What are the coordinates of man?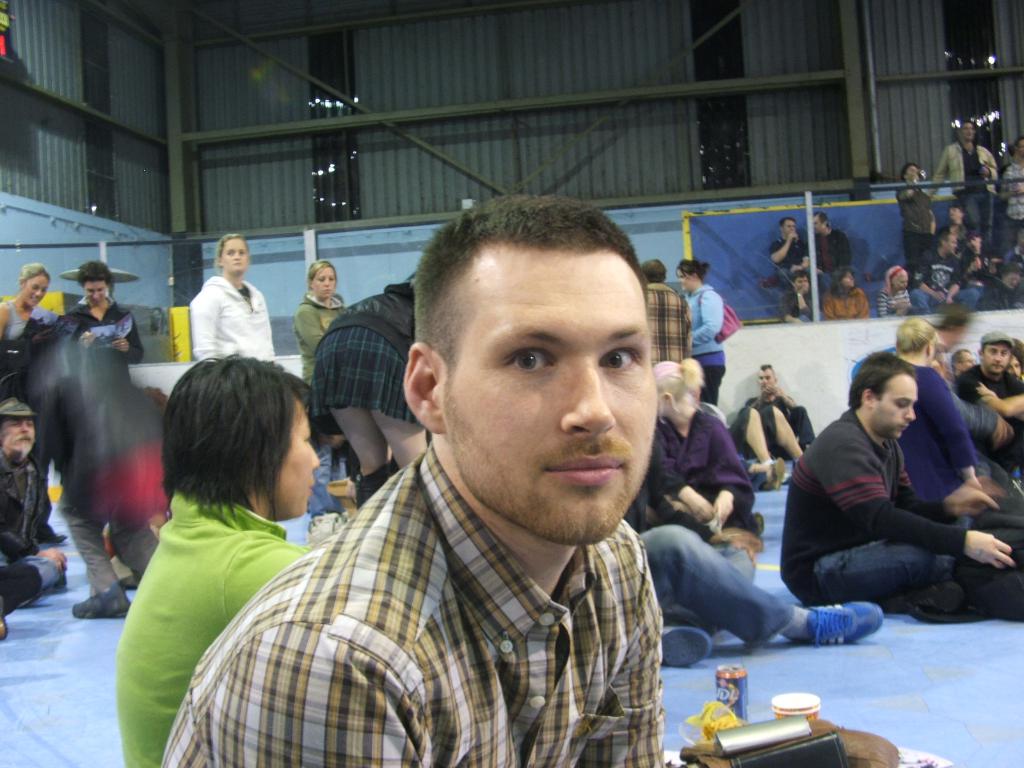
{"x1": 1006, "y1": 346, "x2": 1023, "y2": 381}.
